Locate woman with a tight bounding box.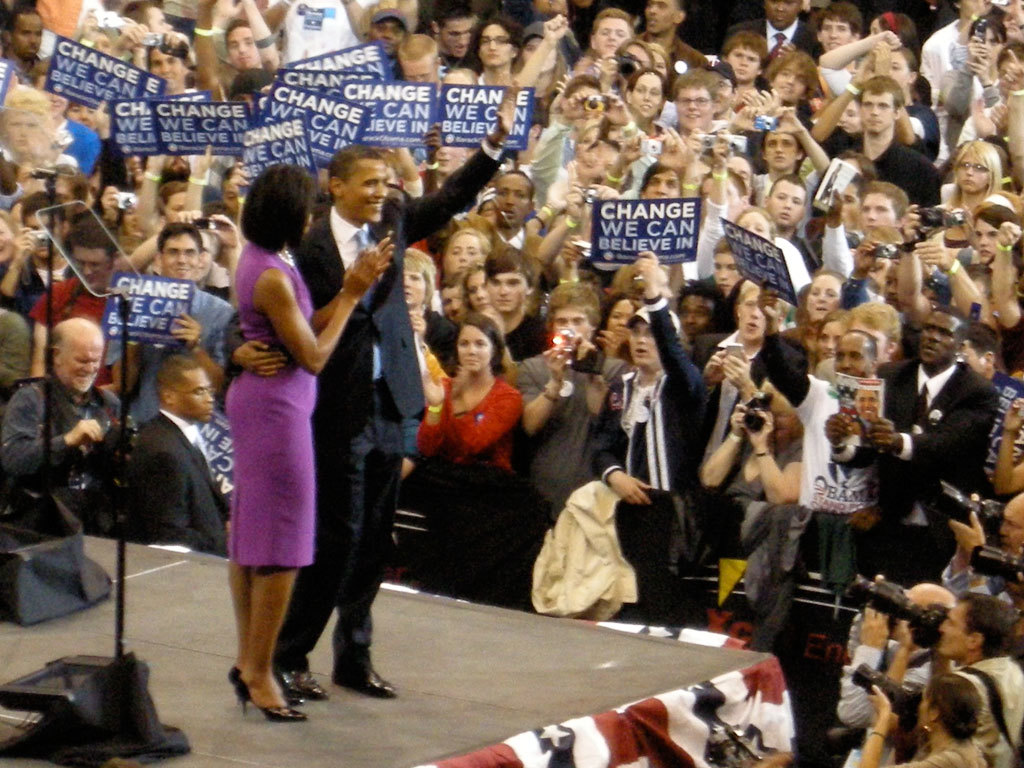
box=[750, 265, 844, 354].
